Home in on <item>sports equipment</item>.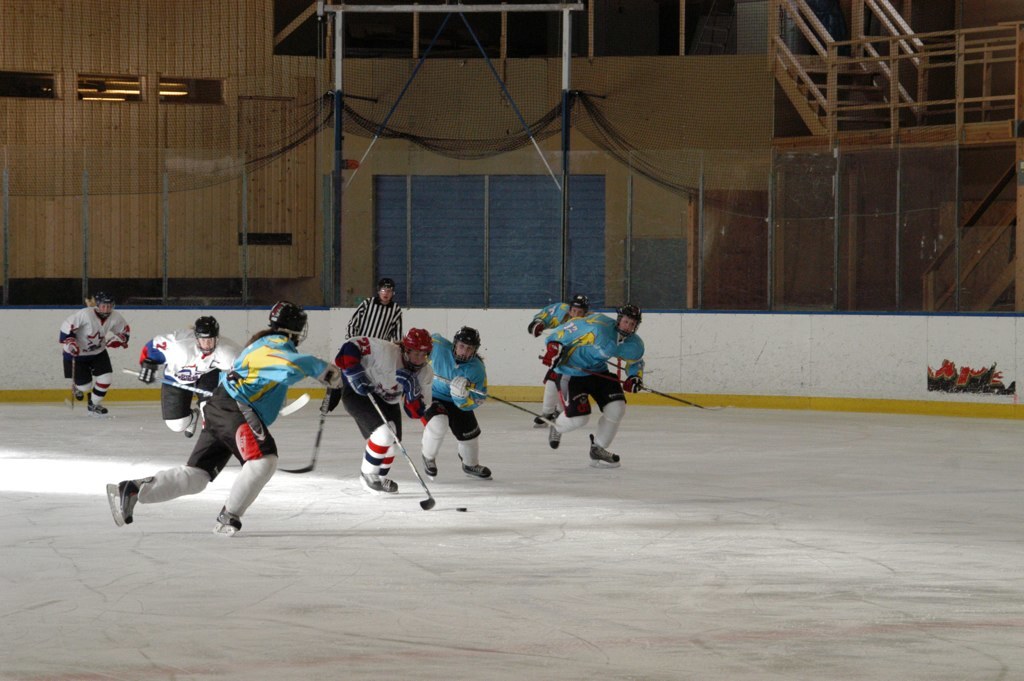
Homed in at bbox(214, 501, 245, 535).
